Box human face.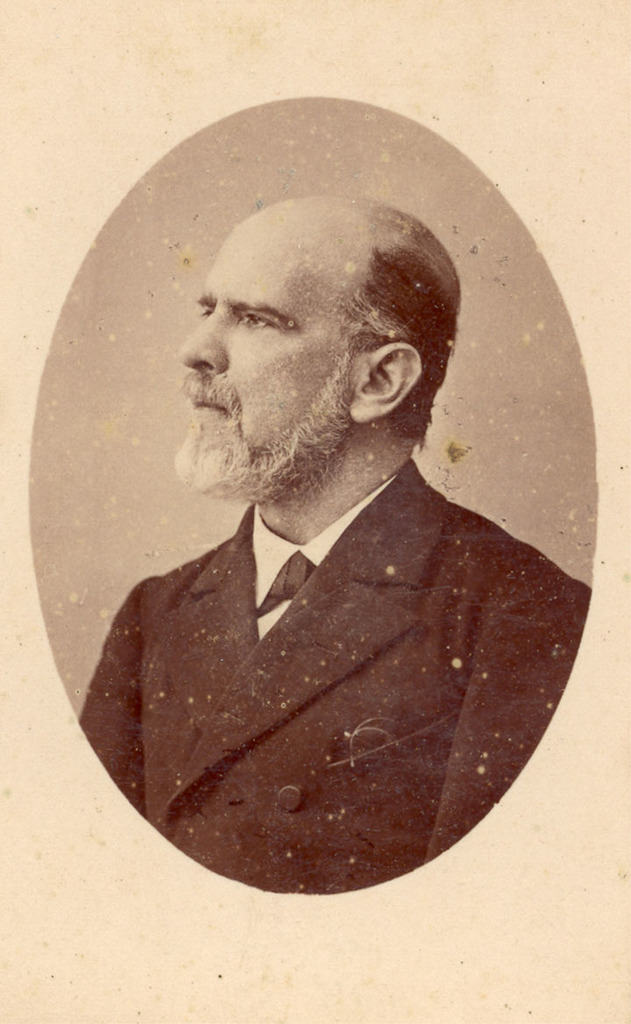
locate(173, 230, 376, 511).
